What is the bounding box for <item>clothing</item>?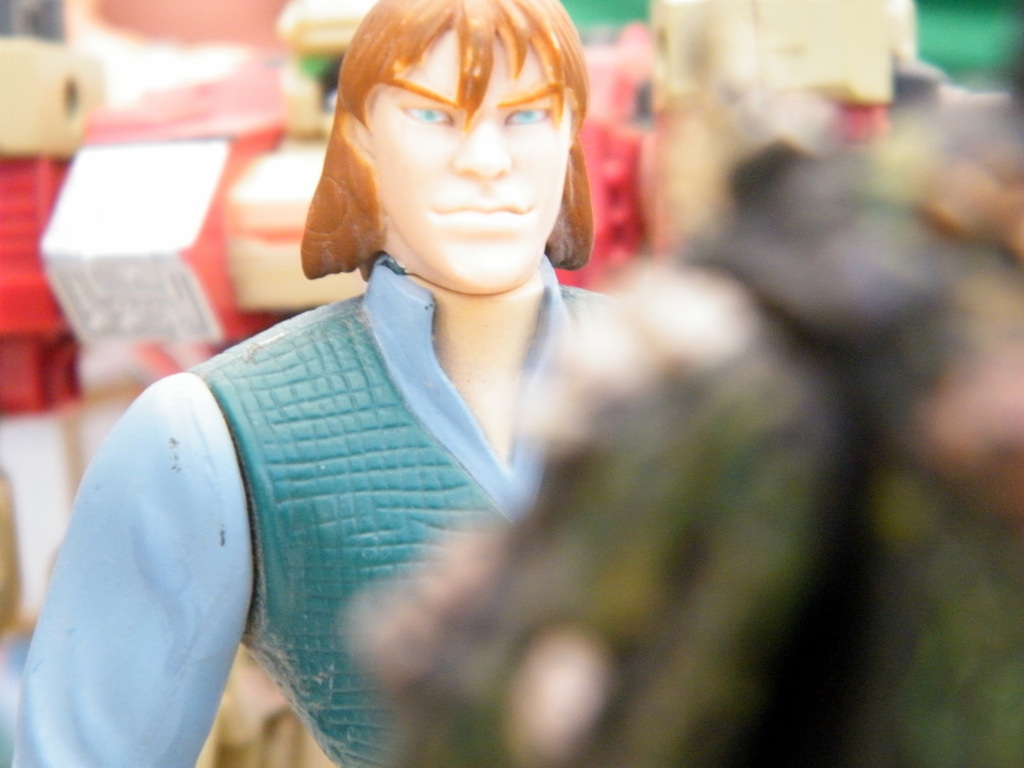
Rect(102, 121, 785, 767).
